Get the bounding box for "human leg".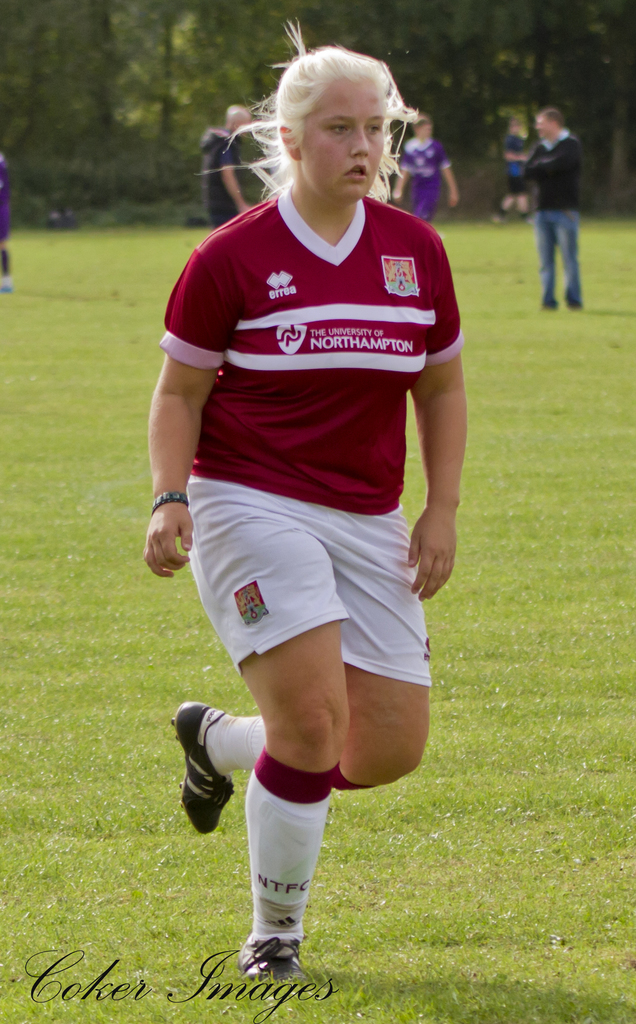
detection(541, 206, 582, 307).
